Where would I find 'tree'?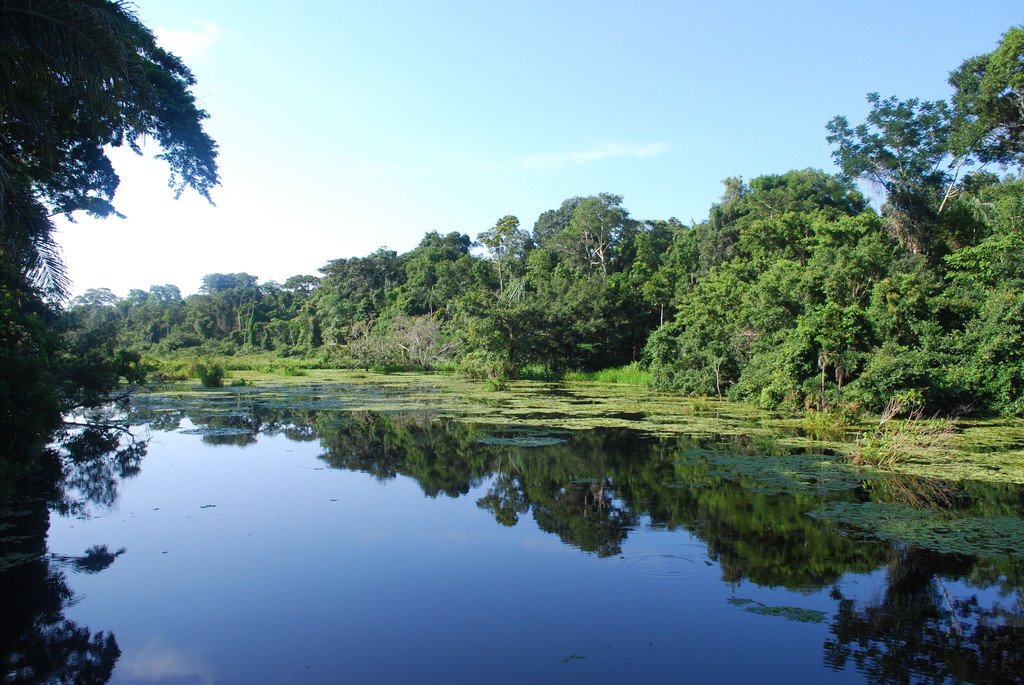
At [938, 46, 1023, 231].
